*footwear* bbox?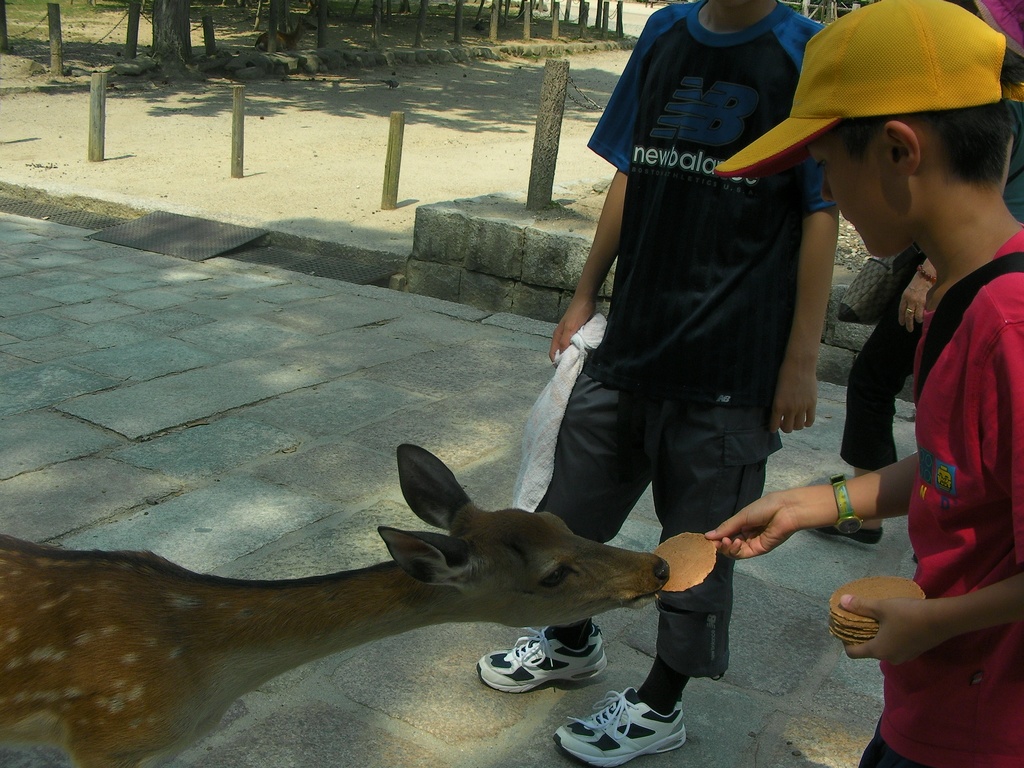
{"x1": 552, "y1": 689, "x2": 684, "y2": 767}
